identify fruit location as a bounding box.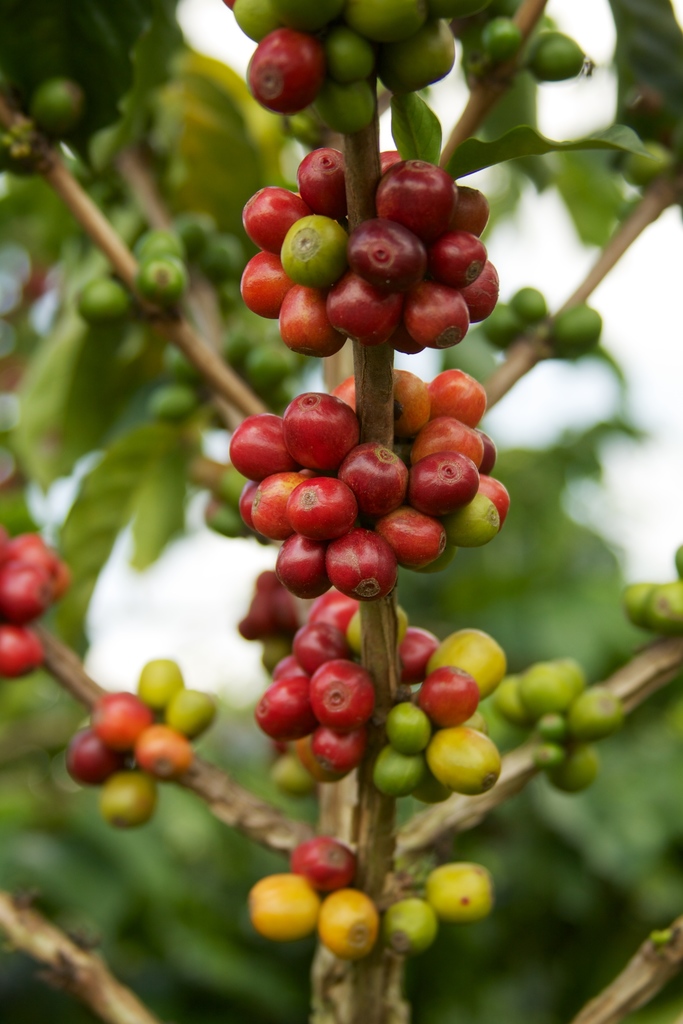
x1=277 y1=385 x2=365 y2=467.
